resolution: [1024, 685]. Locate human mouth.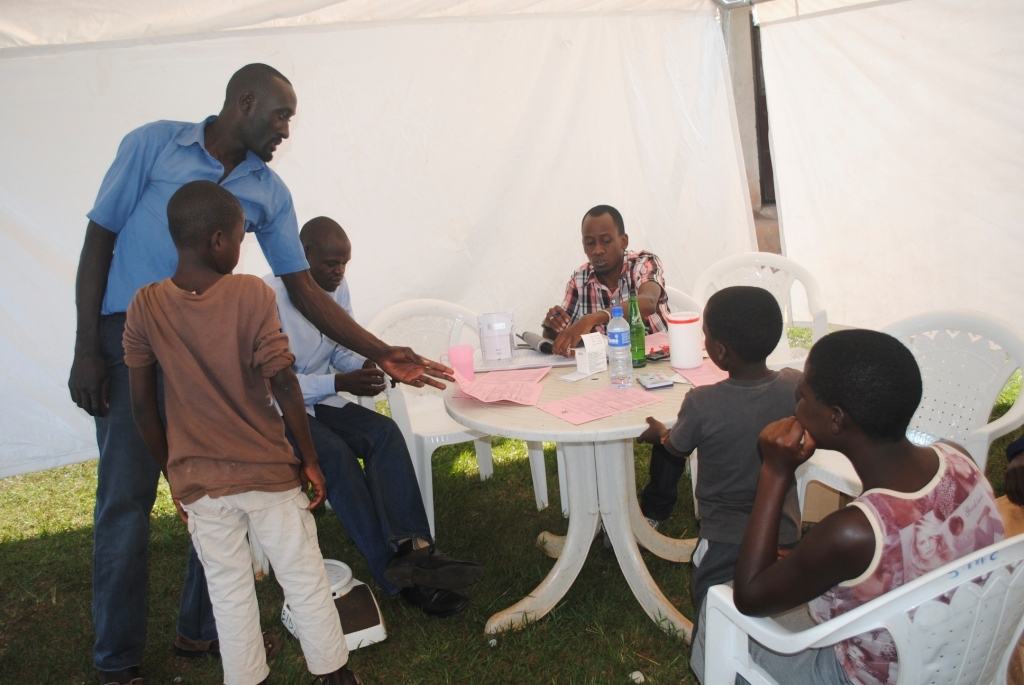
region(595, 257, 608, 269).
